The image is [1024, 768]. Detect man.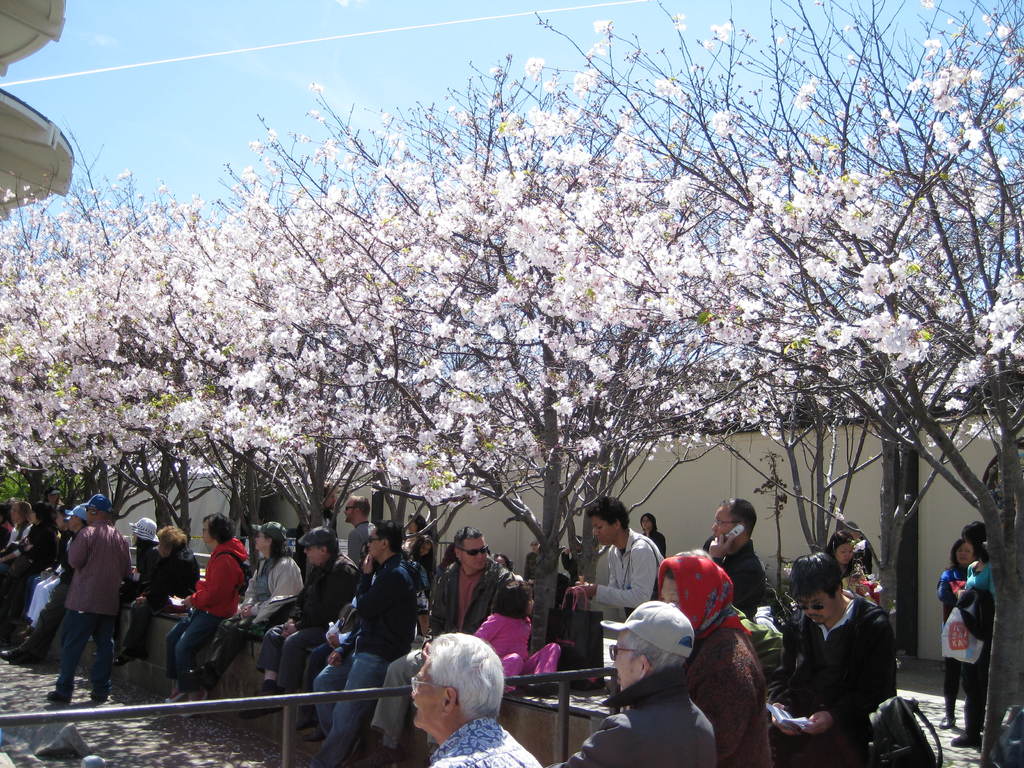
Detection: box=[542, 596, 721, 767].
